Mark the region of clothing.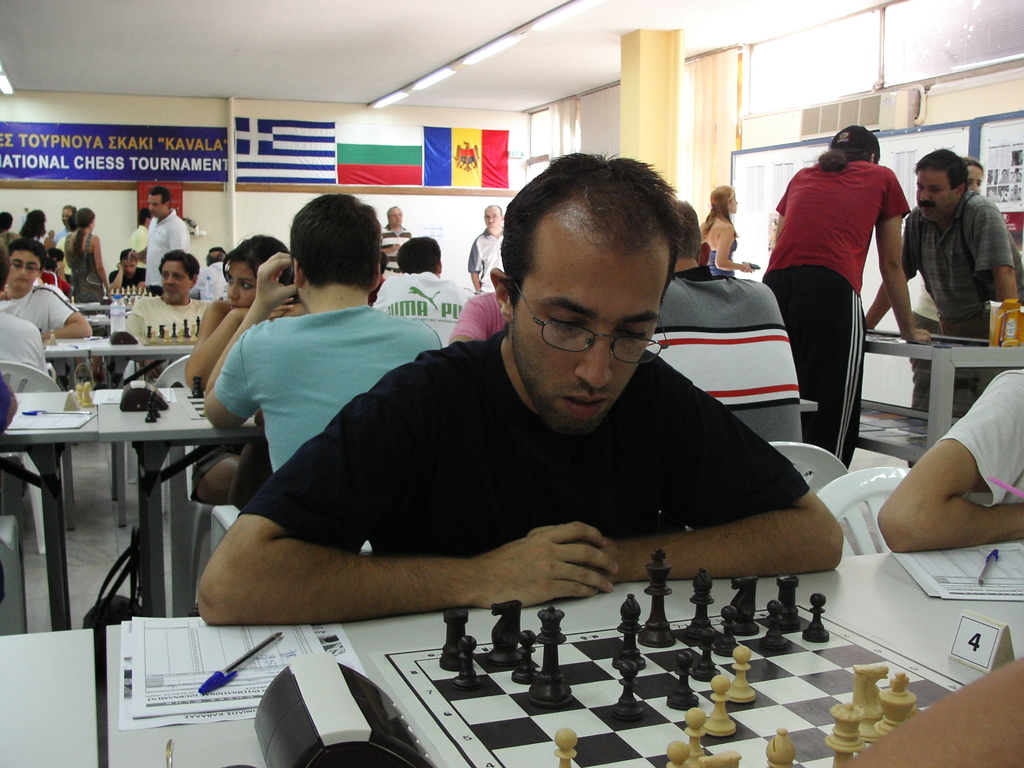
Region: <box>904,193,1023,317</box>.
